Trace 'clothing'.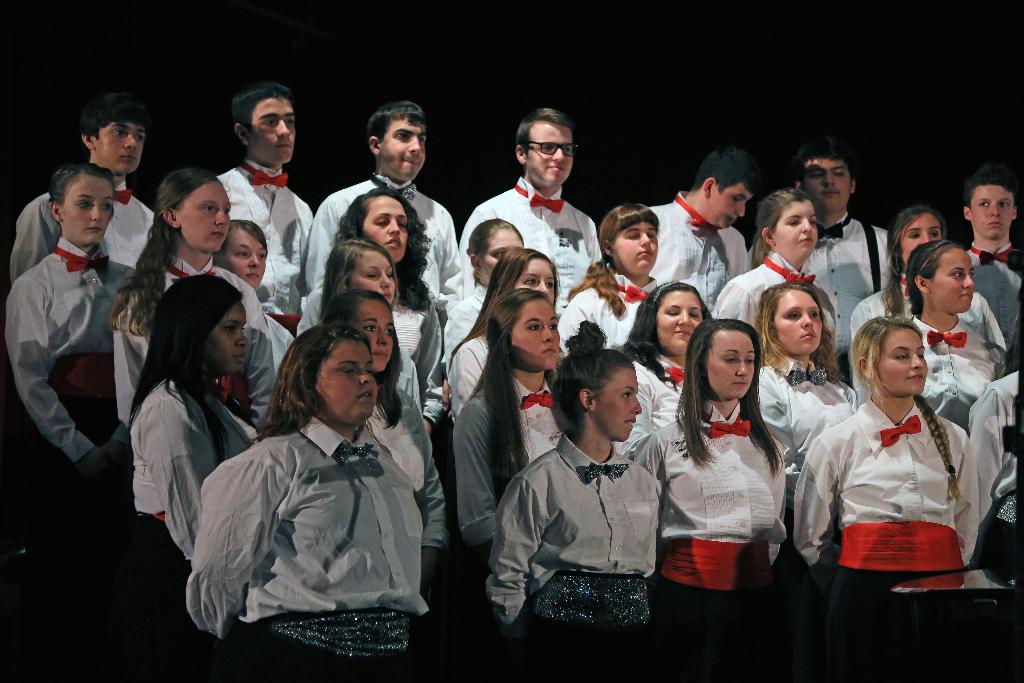
Traced to x1=10 y1=178 x2=154 y2=284.
